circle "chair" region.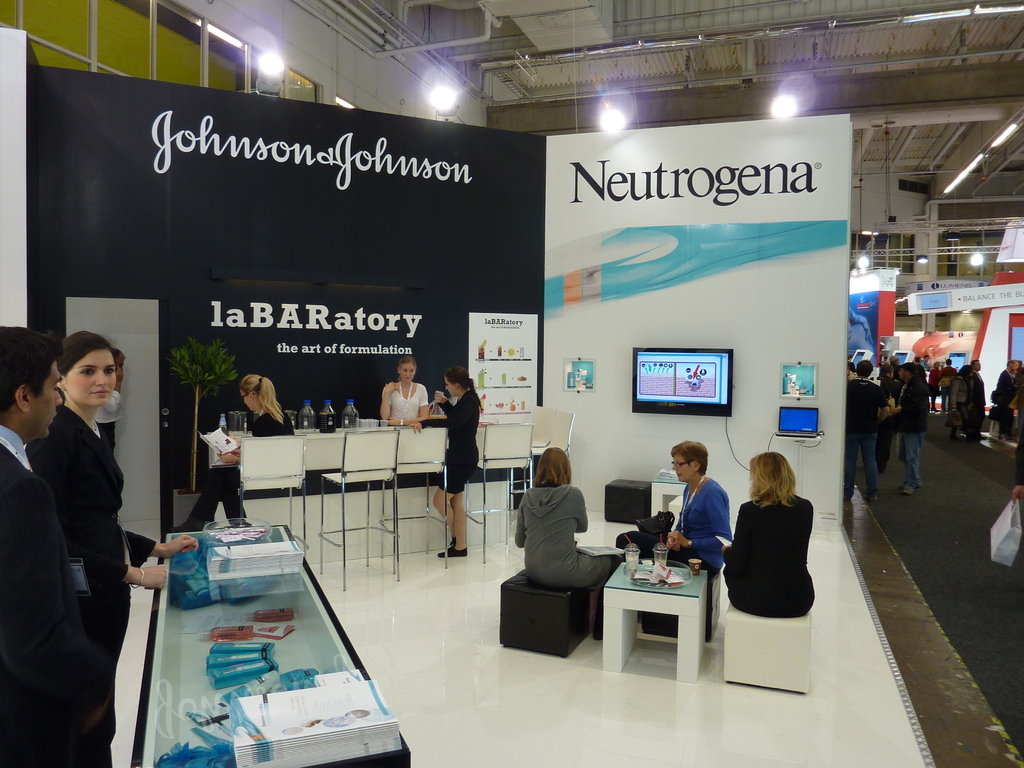
Region: box=[230, 433, 312, 550].
